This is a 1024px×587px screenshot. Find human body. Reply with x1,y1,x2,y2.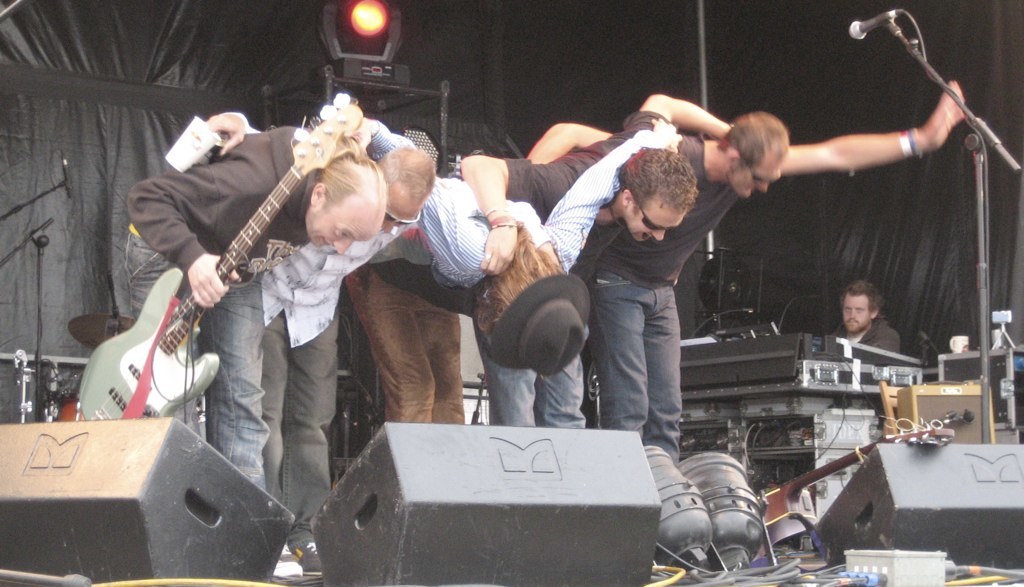
202,108,436,582.
